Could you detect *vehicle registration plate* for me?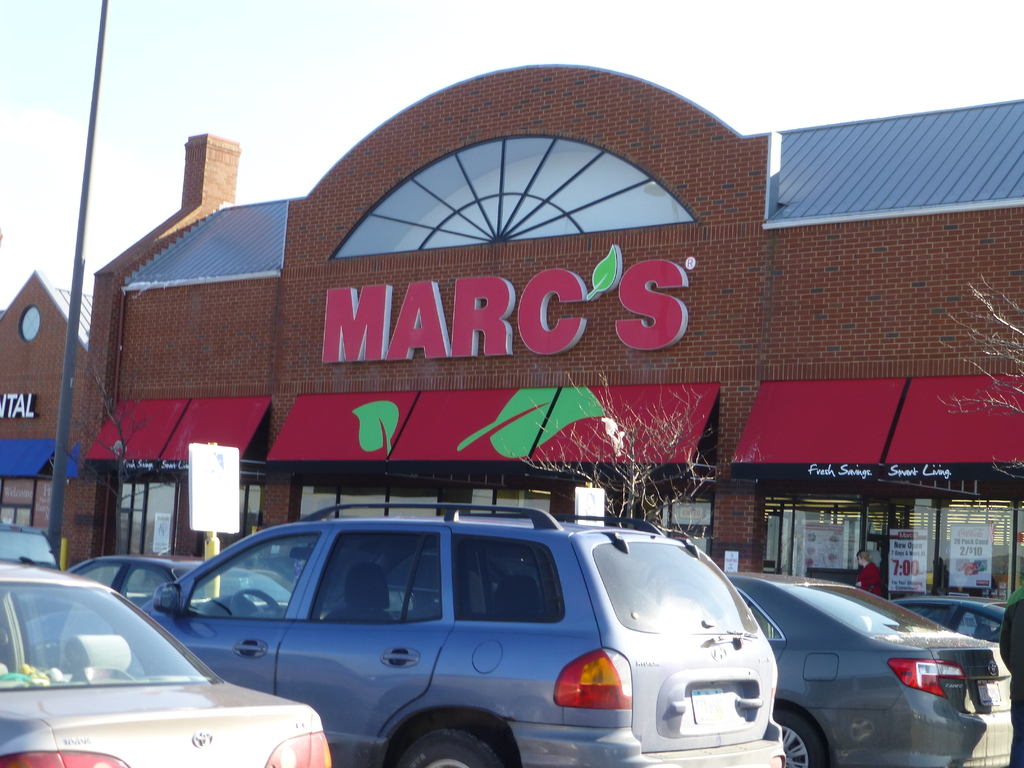
Detection result: Rect(970, 678, 1005, 707).
